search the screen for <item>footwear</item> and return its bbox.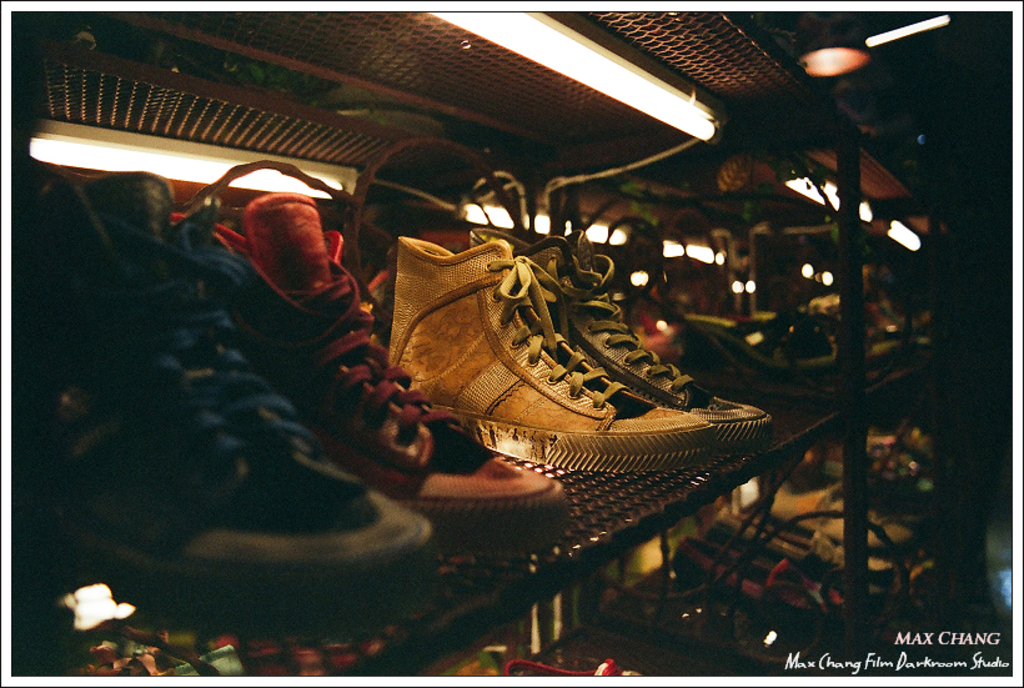
Found: <bbox>380, 236, 727, 474</bbox>.
